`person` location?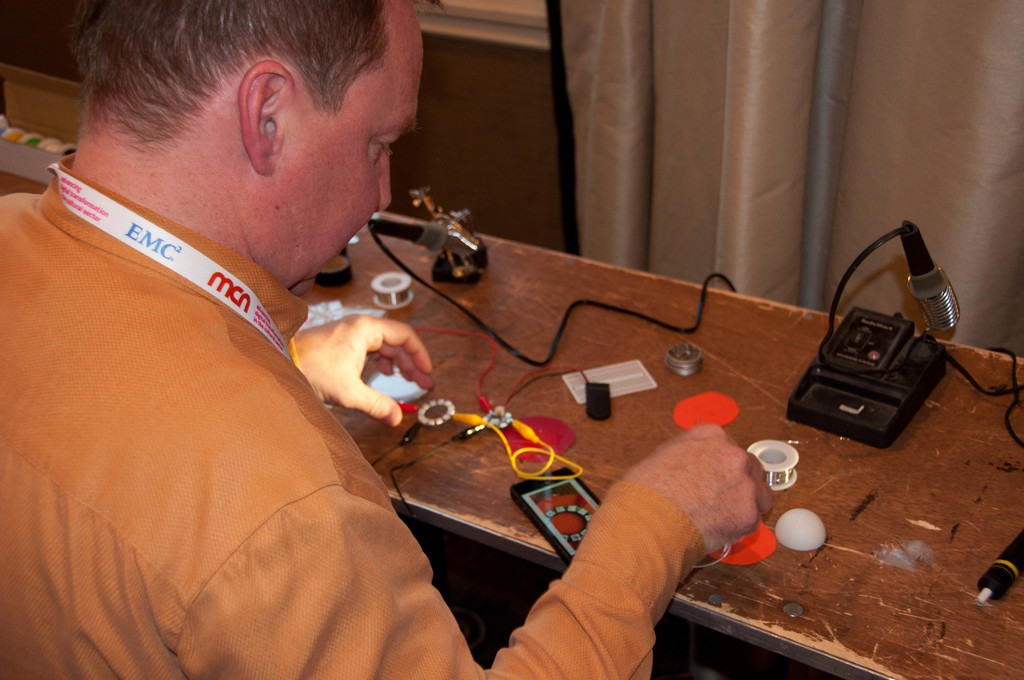
crop(154, 63, 895, 611)
